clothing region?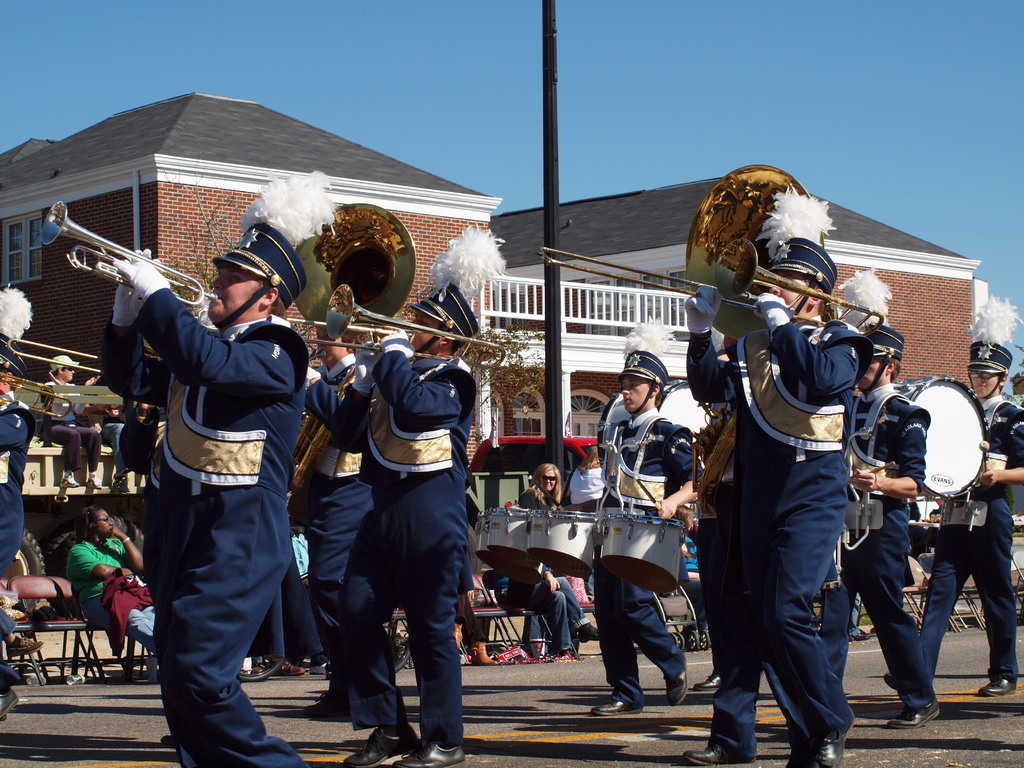
box(65, 543, 152, 660)
